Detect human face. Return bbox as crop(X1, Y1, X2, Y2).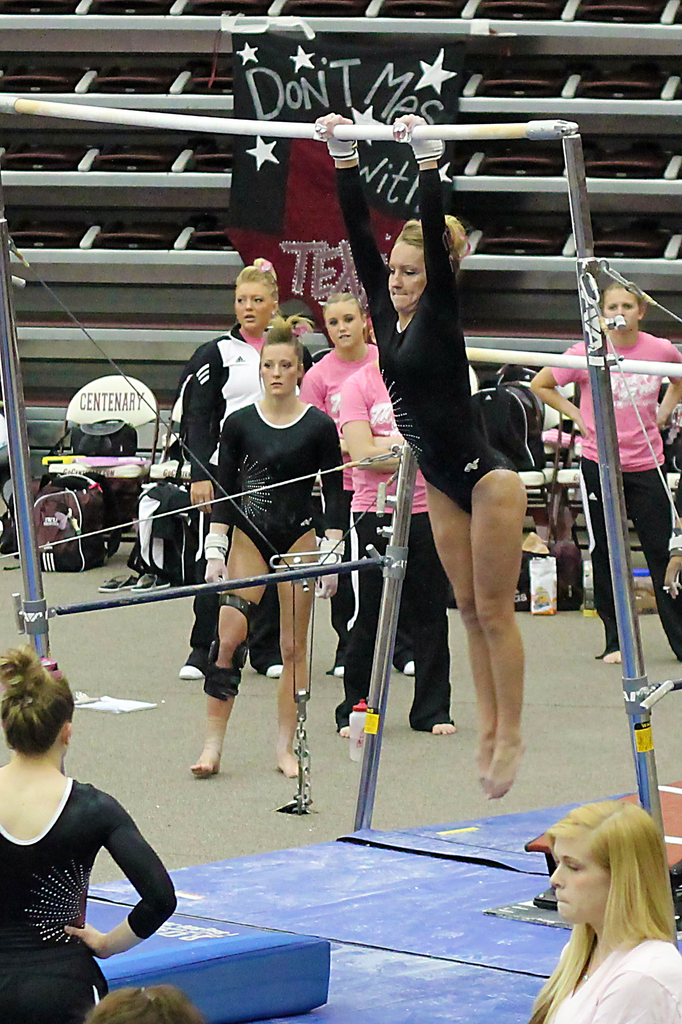
crop(264, 349, 299, 399).
